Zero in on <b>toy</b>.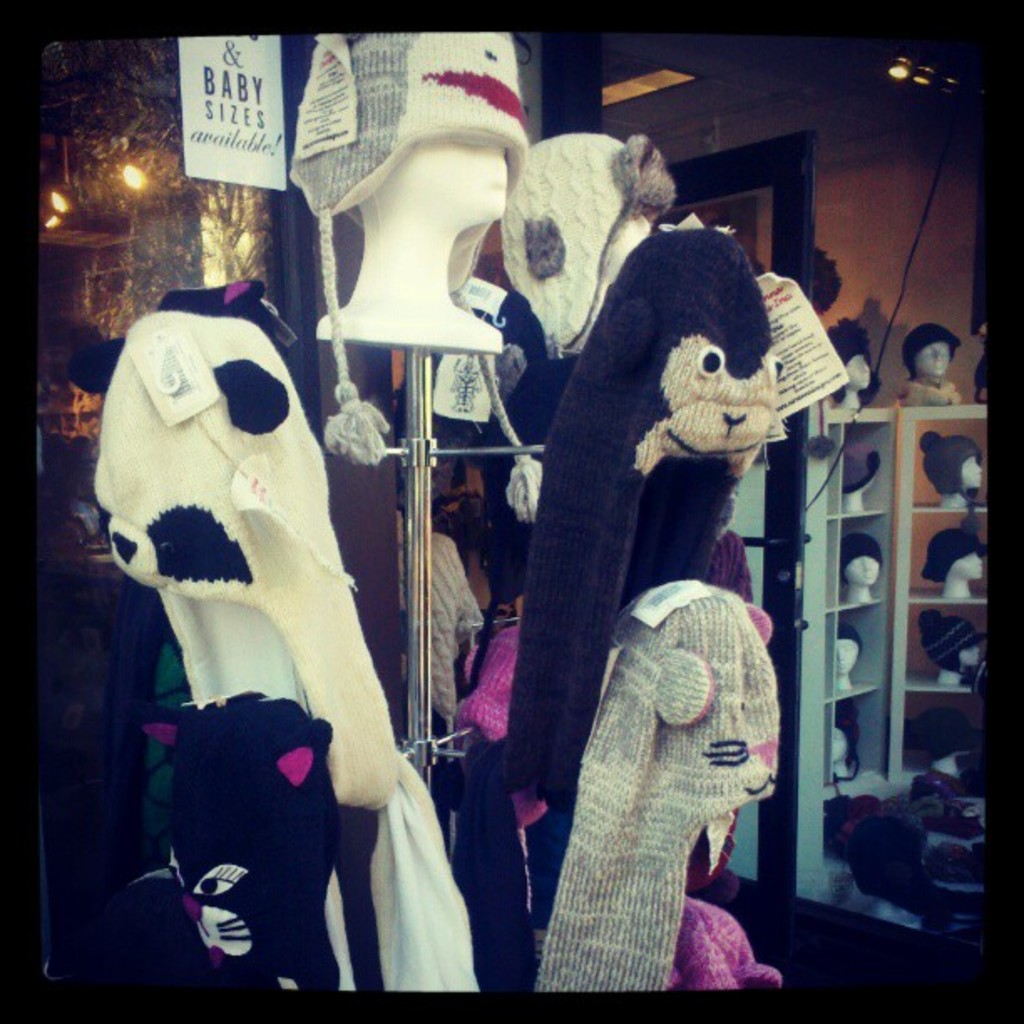
Zeroed in: l=848, t=437, r=883, b=519.
